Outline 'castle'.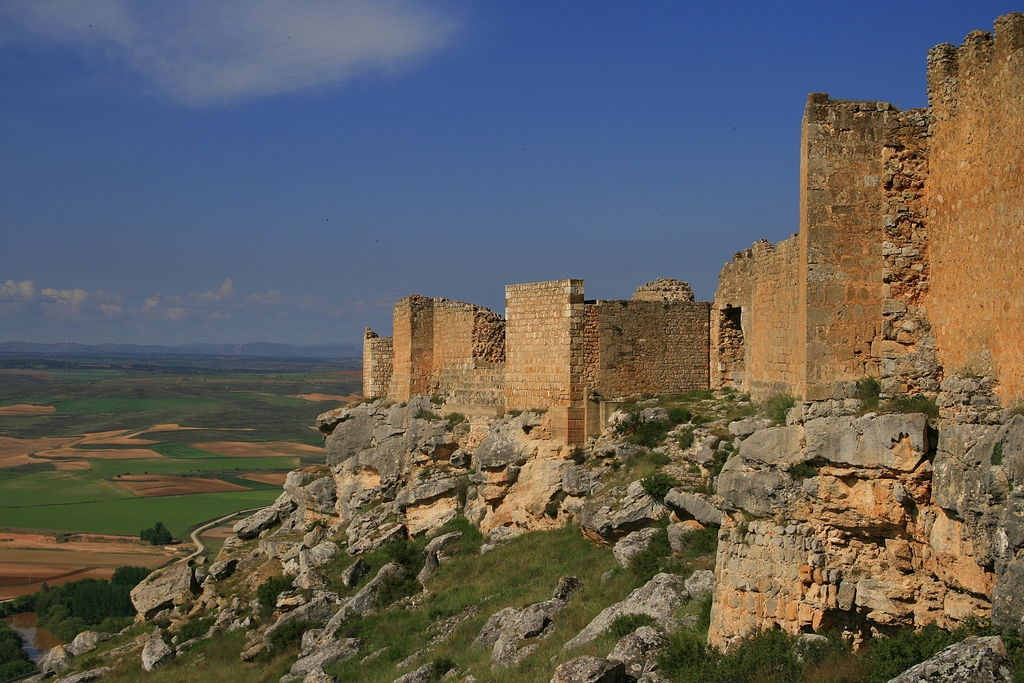
Outline: [362, 13, 1023, 463].
